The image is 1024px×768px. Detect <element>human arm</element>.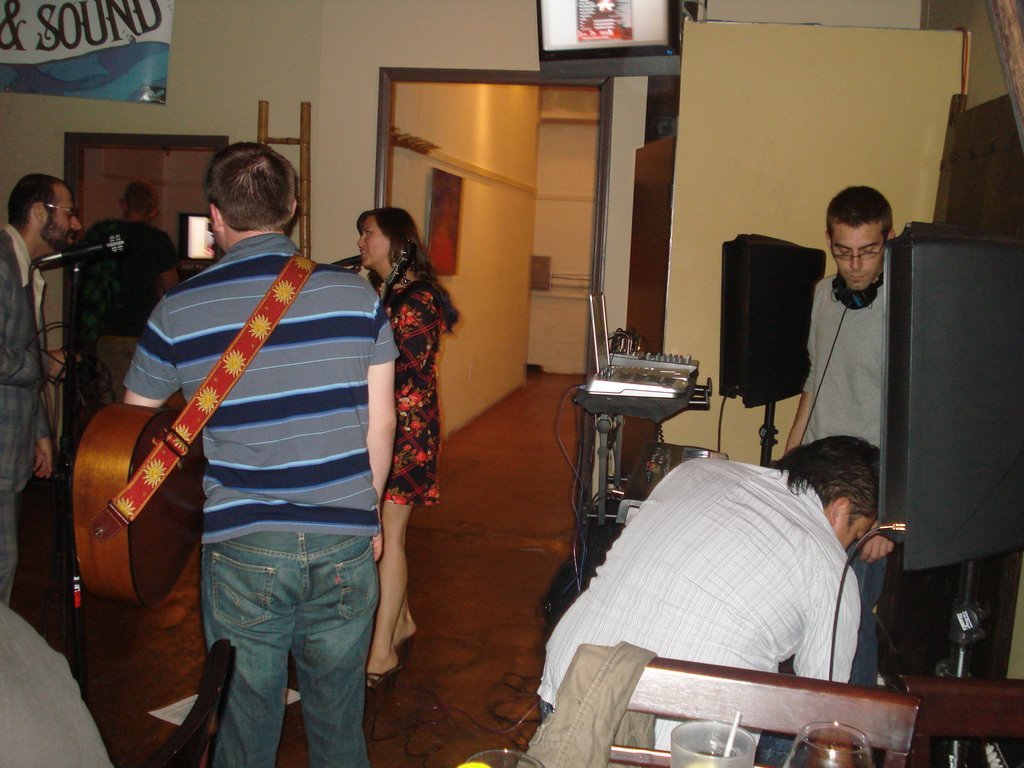
Detection: BBox(0, 339, 75, 383).
